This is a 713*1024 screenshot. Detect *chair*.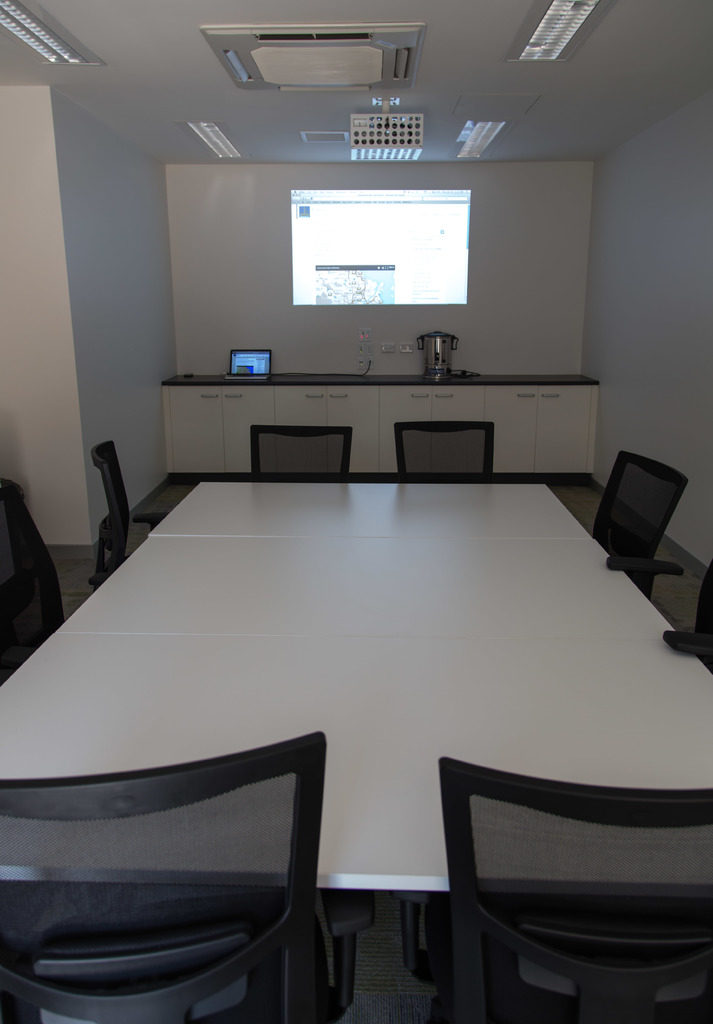
[652, 557, 712, 667].
